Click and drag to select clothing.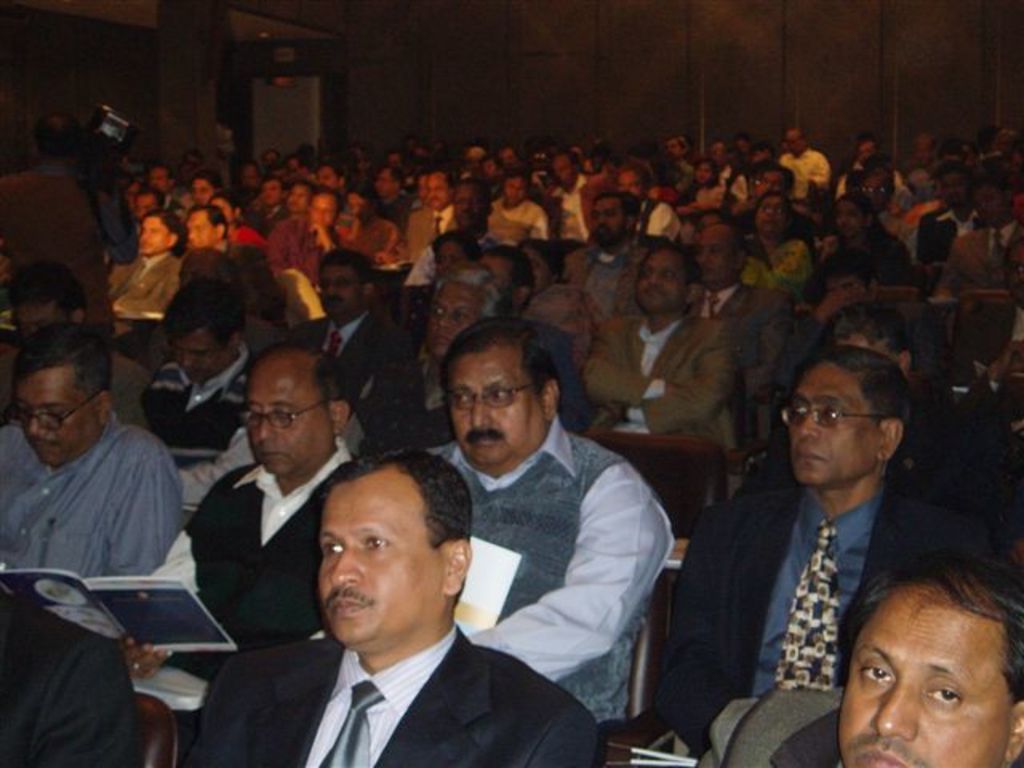
Selection: box(430, 408, 674, 718).
